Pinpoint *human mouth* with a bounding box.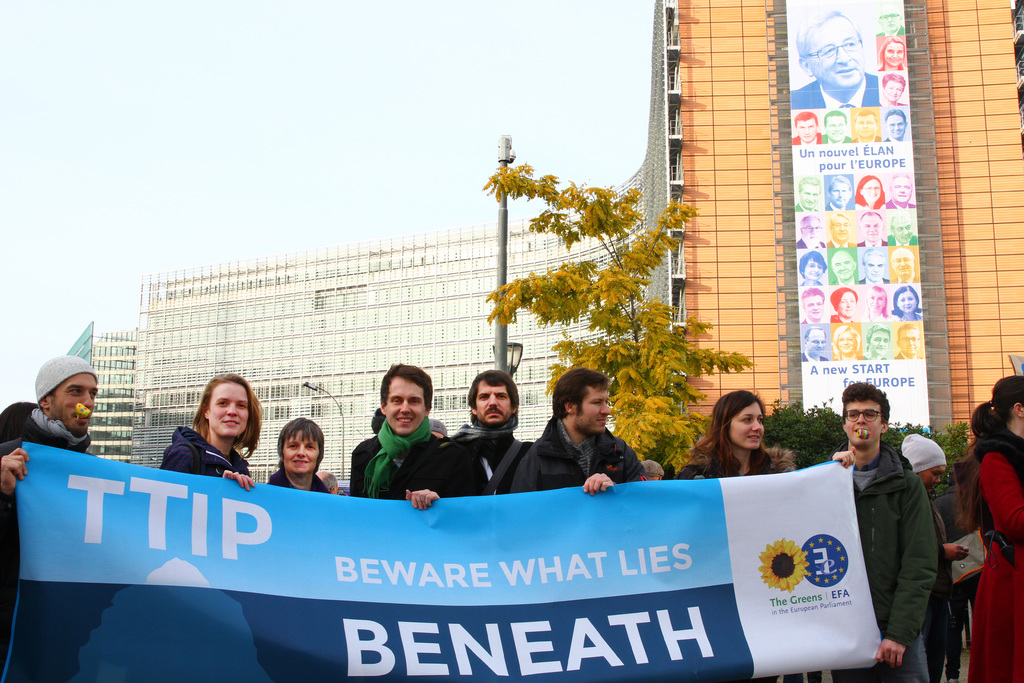
left=479, top=410, right=506, bottom=418.
